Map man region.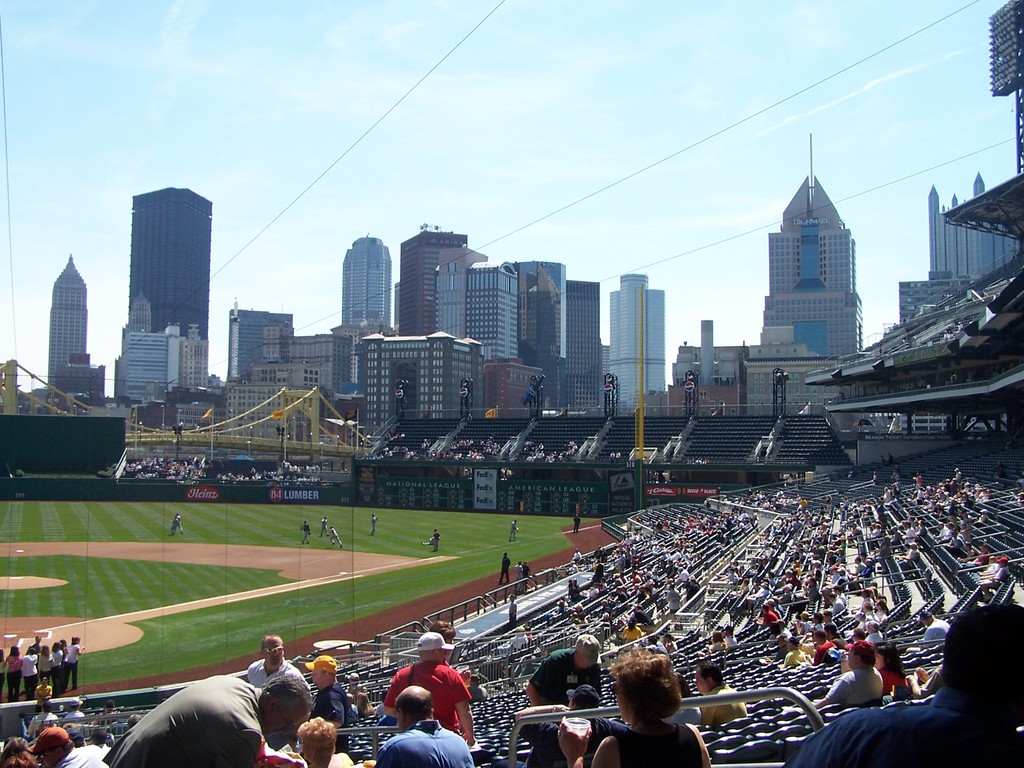
Mapped to {"left": 174, "top": 513, "right": 182, "bottom": 532}.
